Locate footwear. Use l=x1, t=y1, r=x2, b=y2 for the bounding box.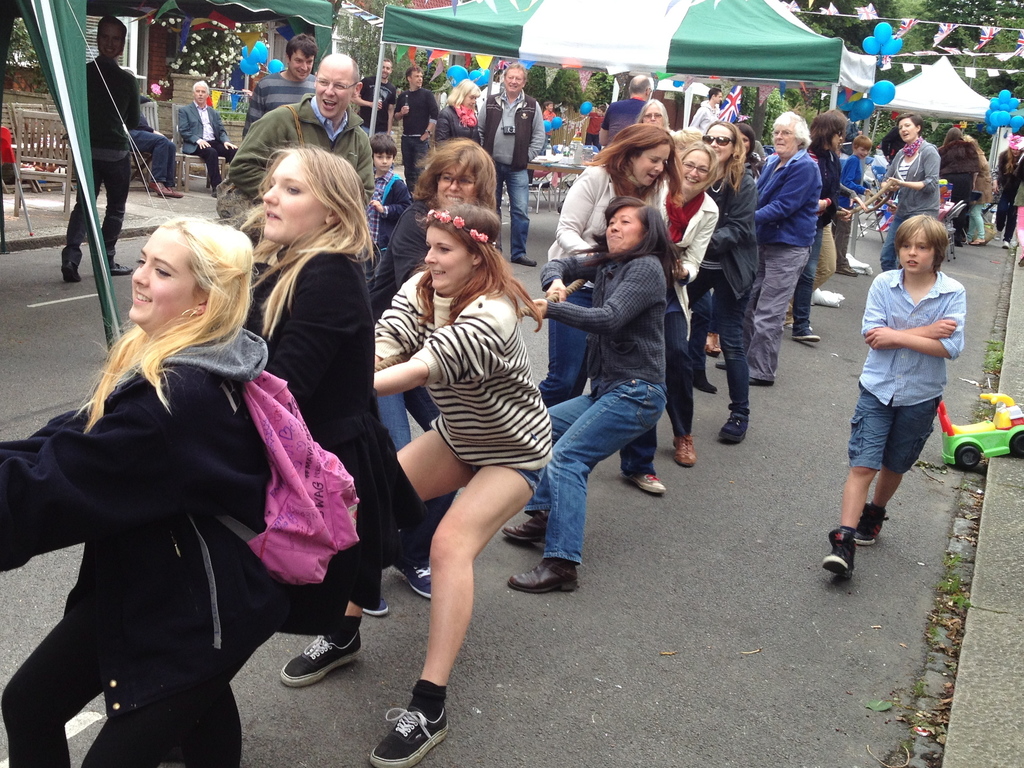
l=637, t=470, r=665, b=495.
